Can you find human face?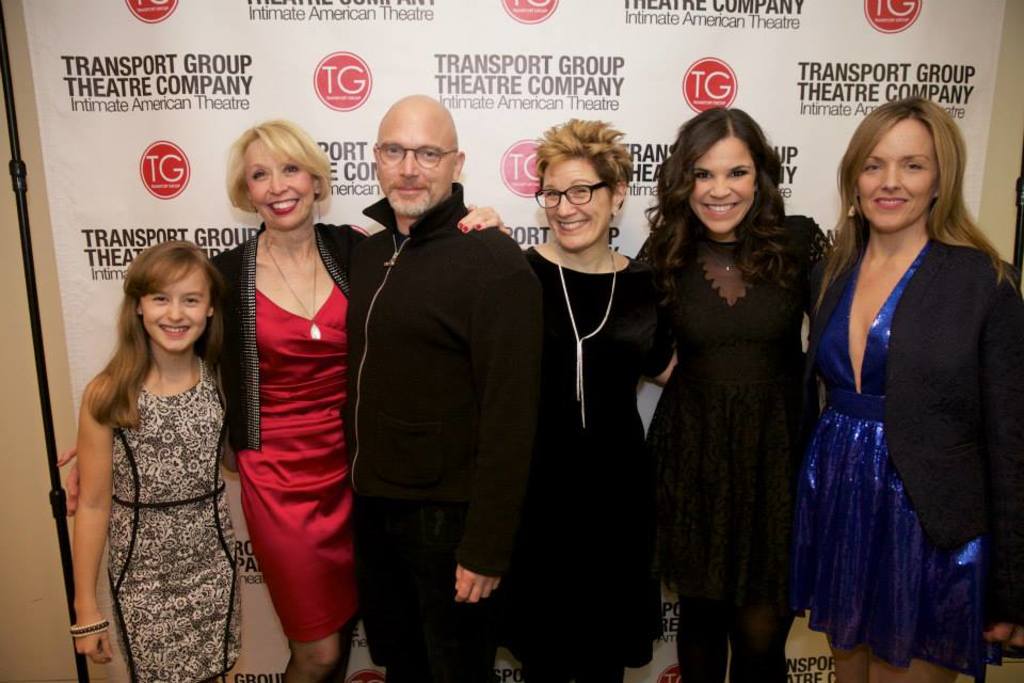
Yes, bounding box: 857,123,935,227.
